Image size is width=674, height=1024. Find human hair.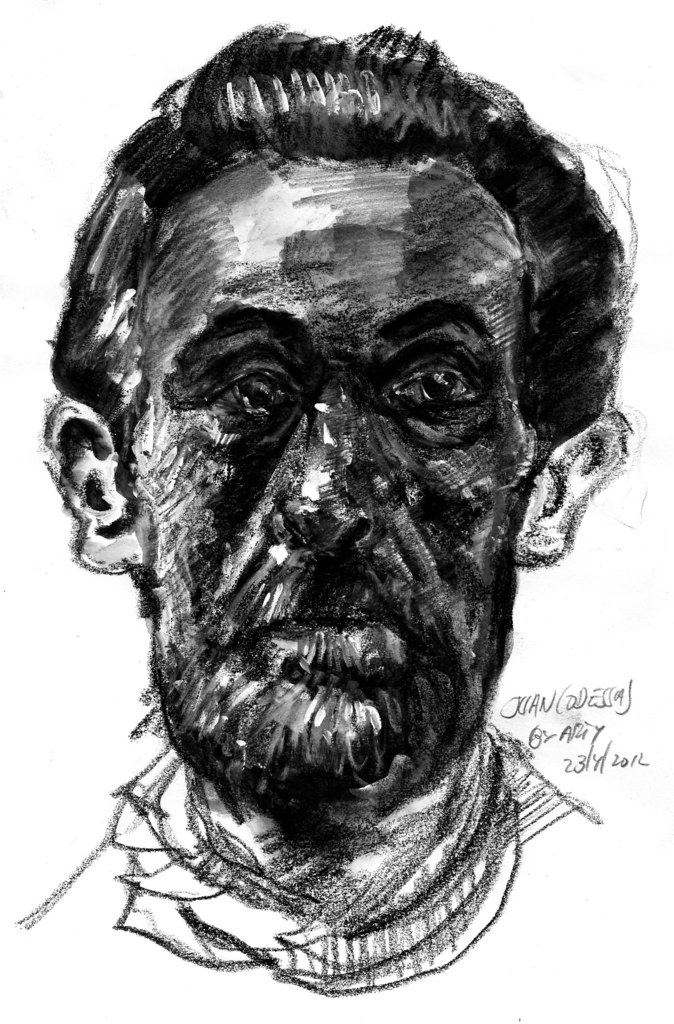
locate(33, 23, 642, 490).
